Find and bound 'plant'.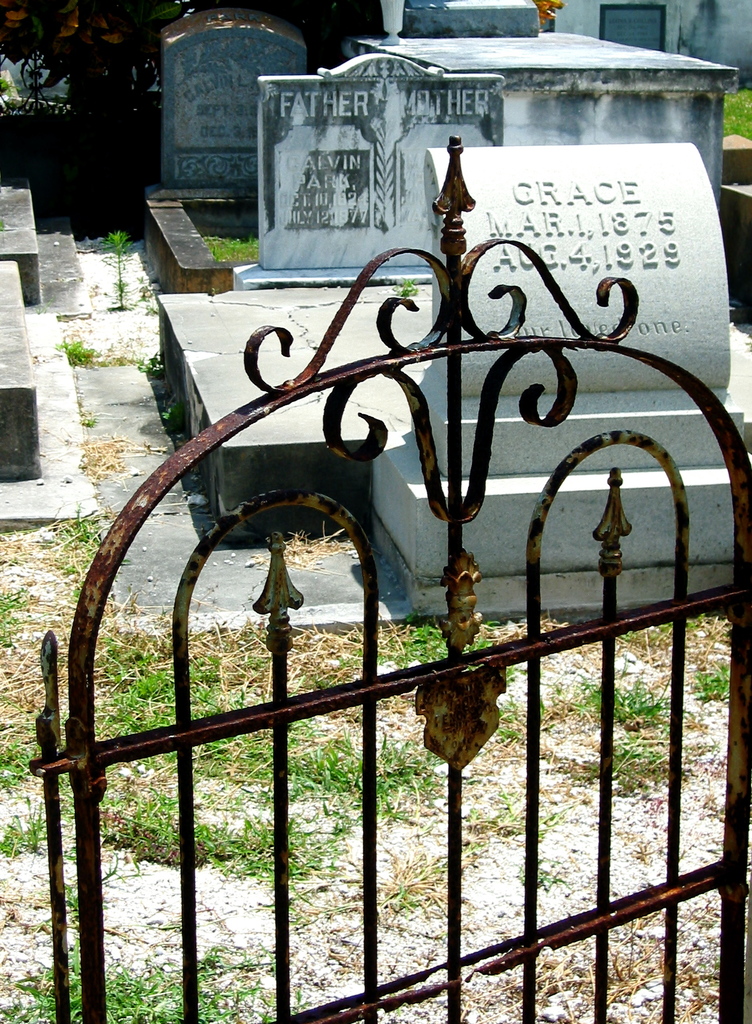
Bound: {"left": 57, "top": 335, "right": 93, "bottom": 367}.
